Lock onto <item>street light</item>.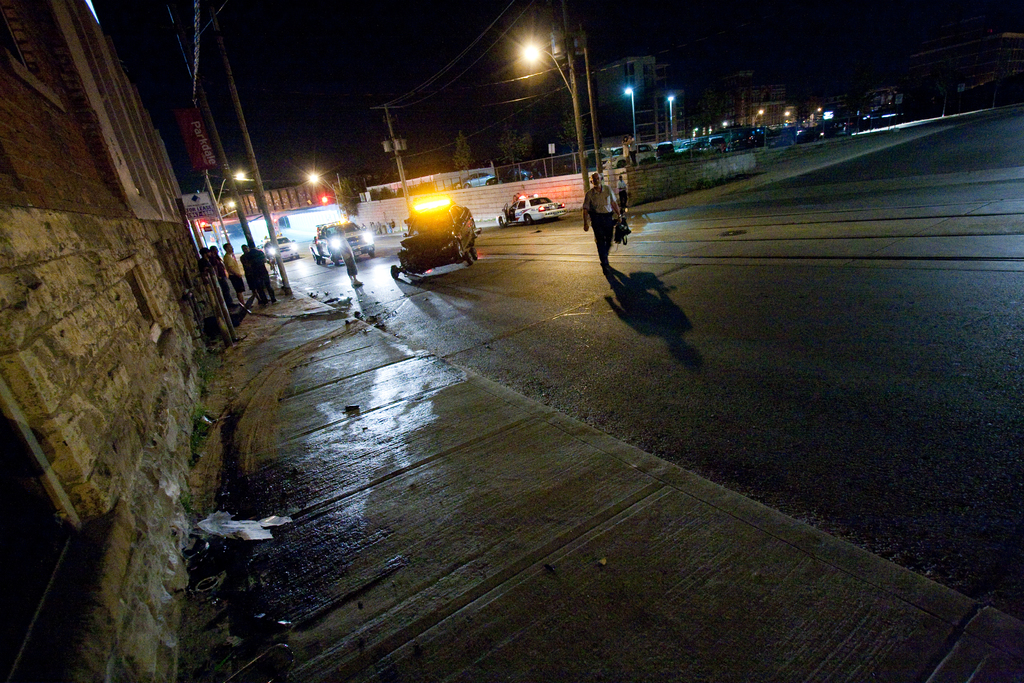
Locked: (left=518, top=44, right=586, bottom=197).
